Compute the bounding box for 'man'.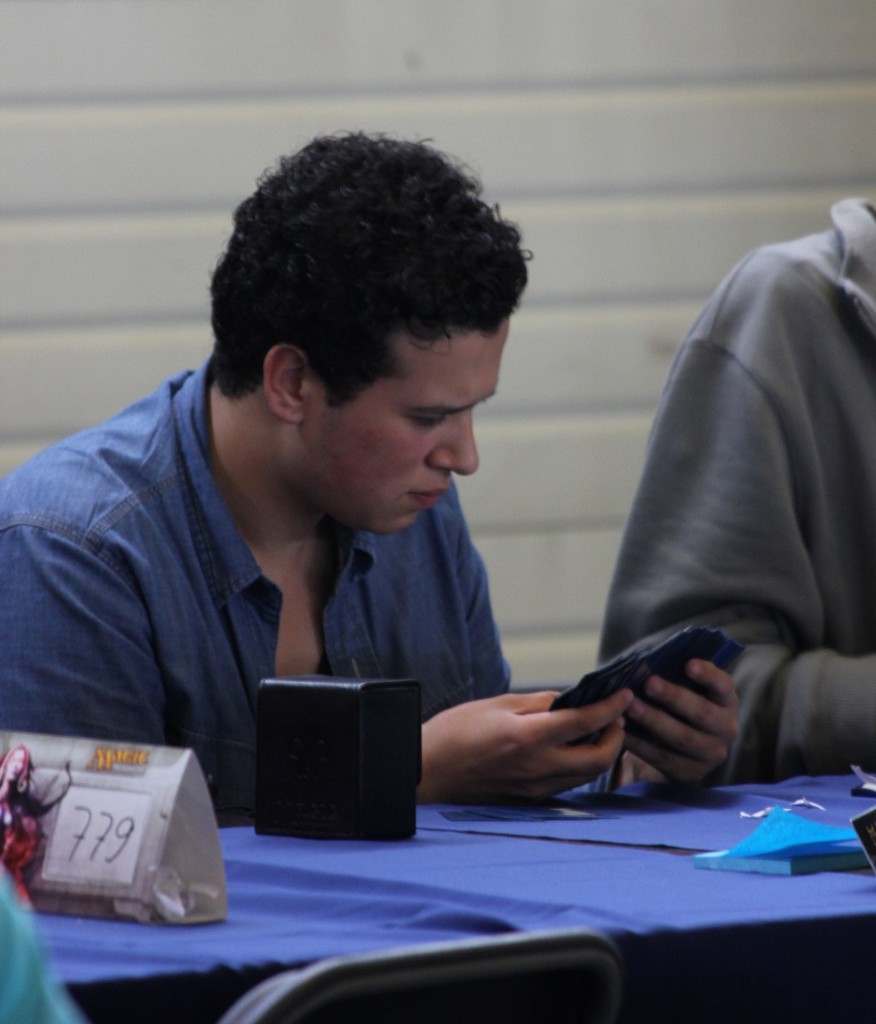
rect(7, 159, 666, 861).
